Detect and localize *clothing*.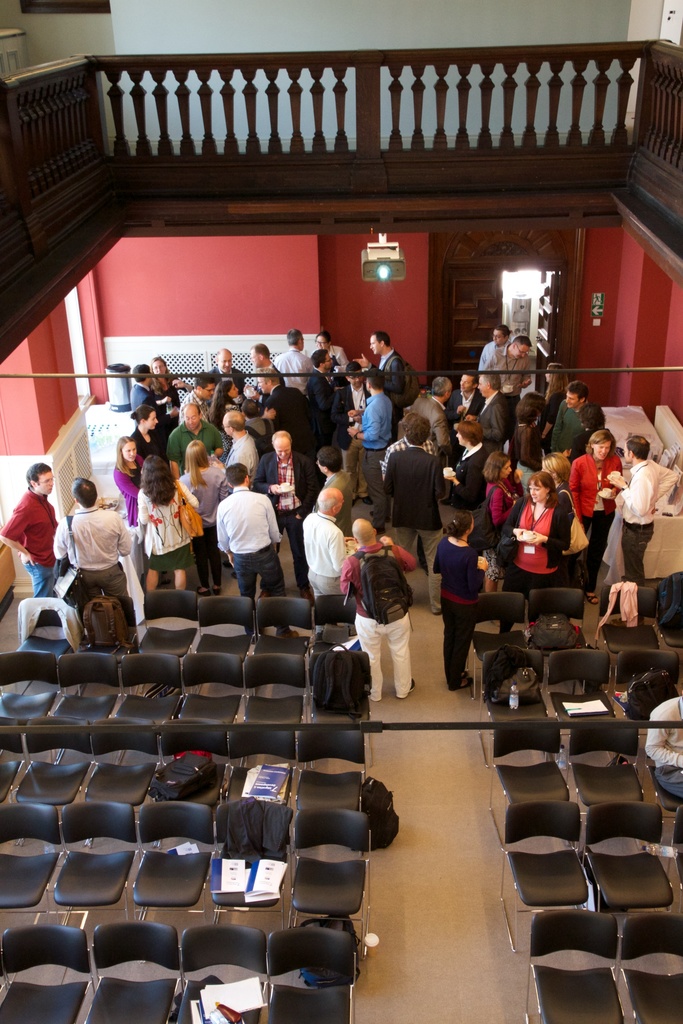
Localized at pyautogui.locateOnScreen(477, 340, 511, 372).
